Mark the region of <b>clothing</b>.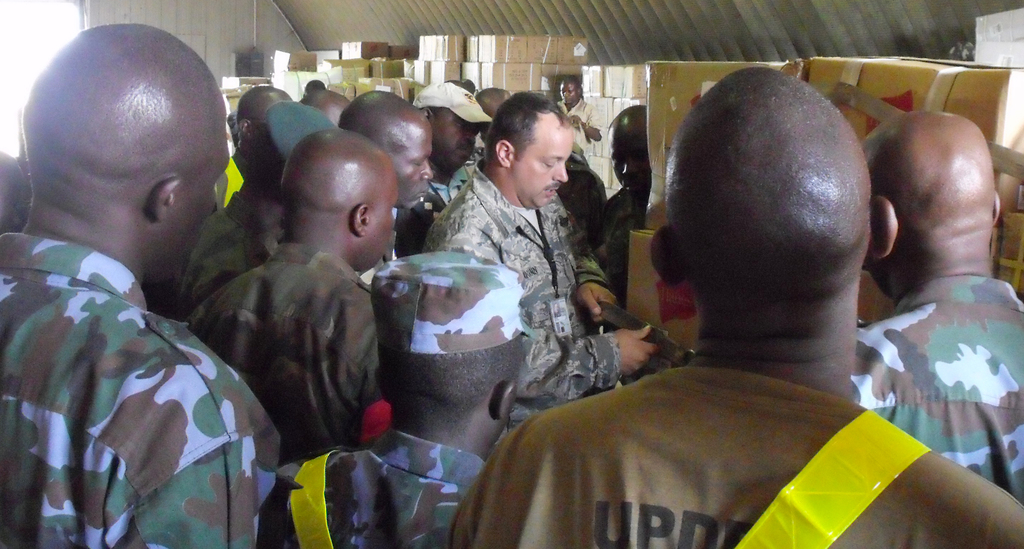
Region: <bbox>283, 433, 481, 548</bbox>.
